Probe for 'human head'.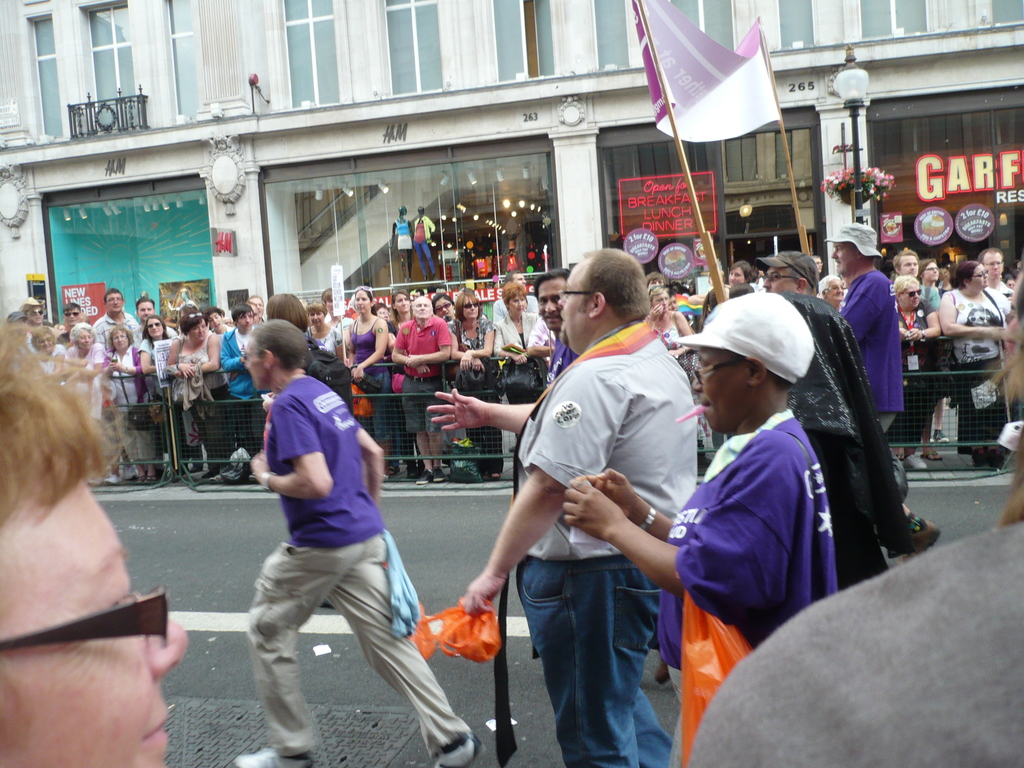
Probe result: box(672, 291, 816, 435).
